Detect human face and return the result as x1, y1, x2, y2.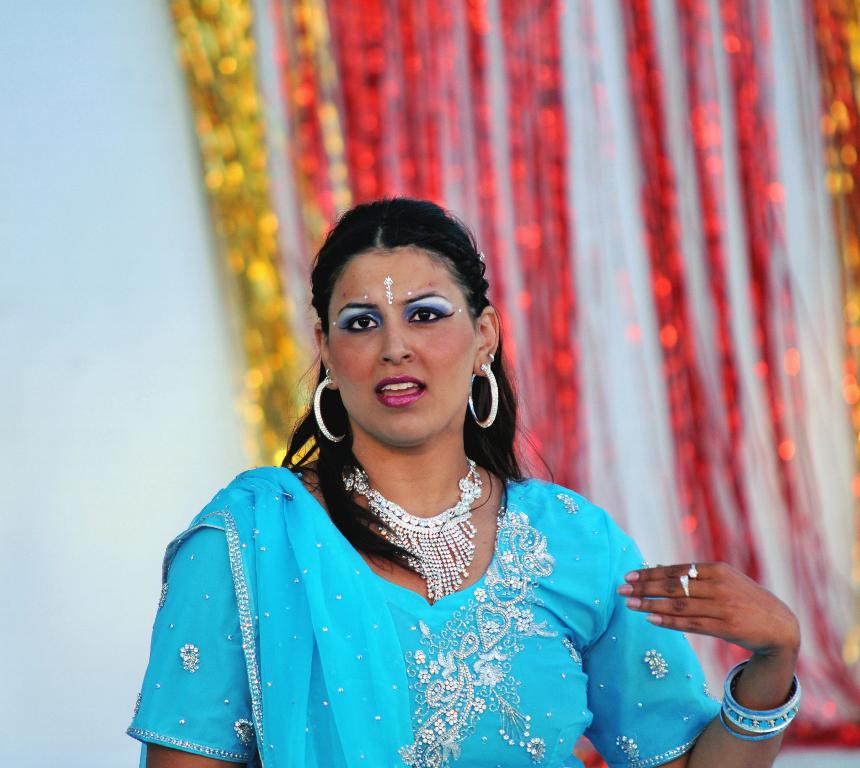
326, 251, 478, 444.
